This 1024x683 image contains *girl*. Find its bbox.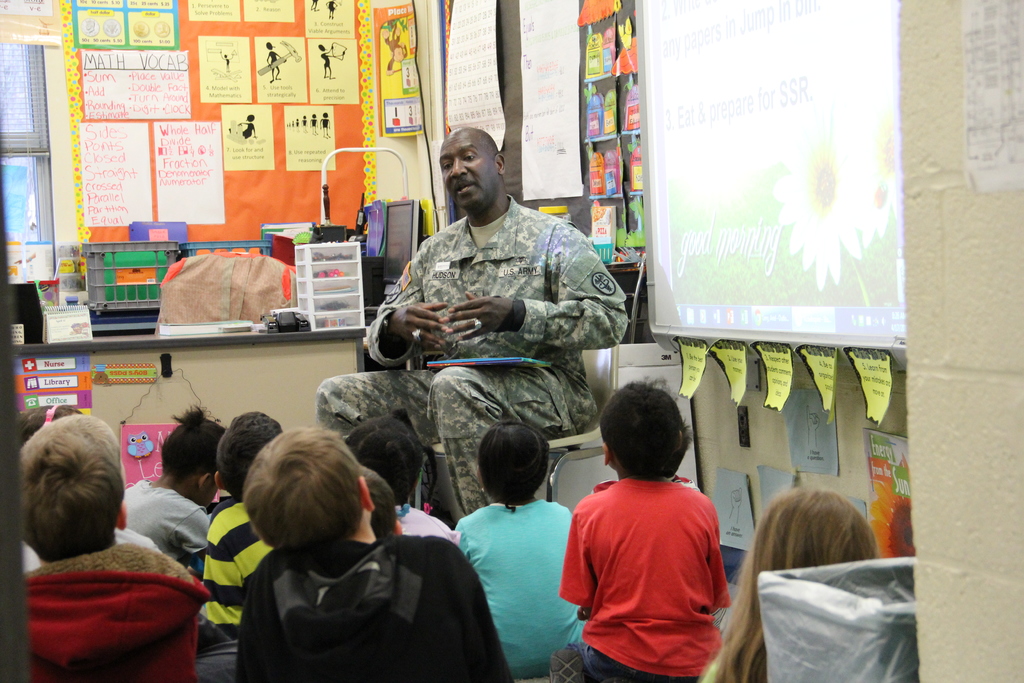
bbox=[130, 402, 230, 577].
